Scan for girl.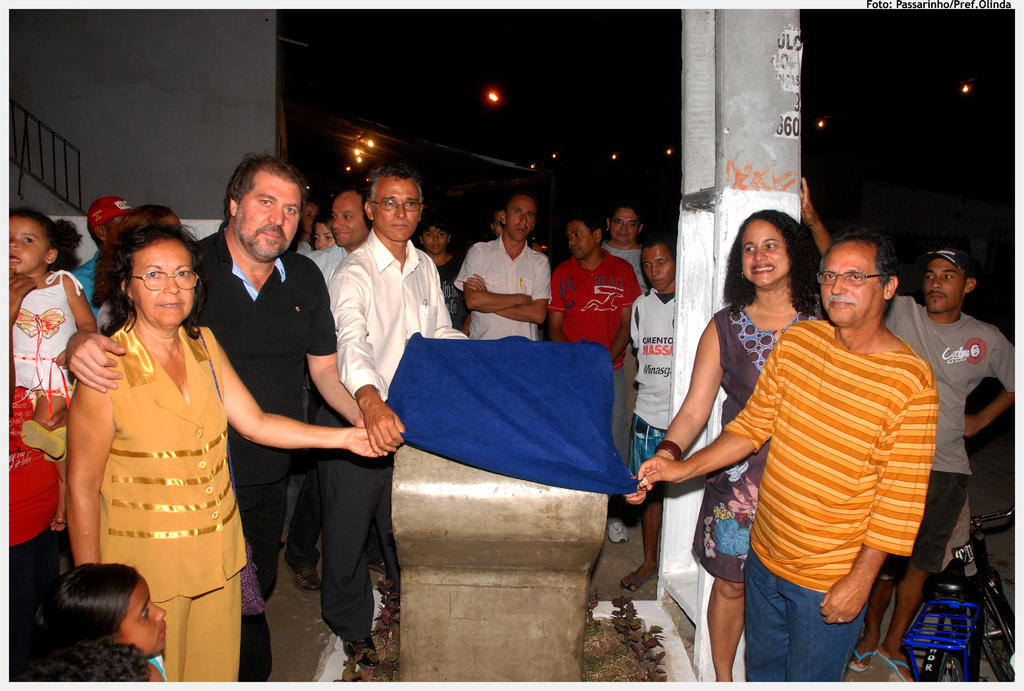
Scan result: bbox=(310, 205, 335, 250).
